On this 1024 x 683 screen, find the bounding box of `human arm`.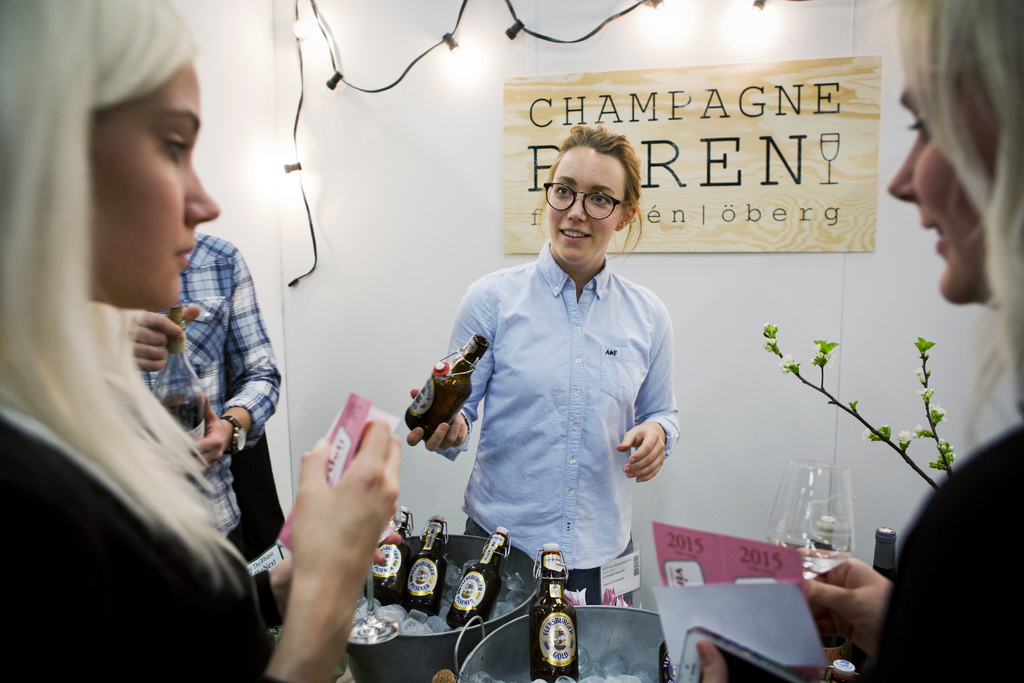
Bounding box: pyautogui.locateOnScreen(408, 283, 494, 449).
